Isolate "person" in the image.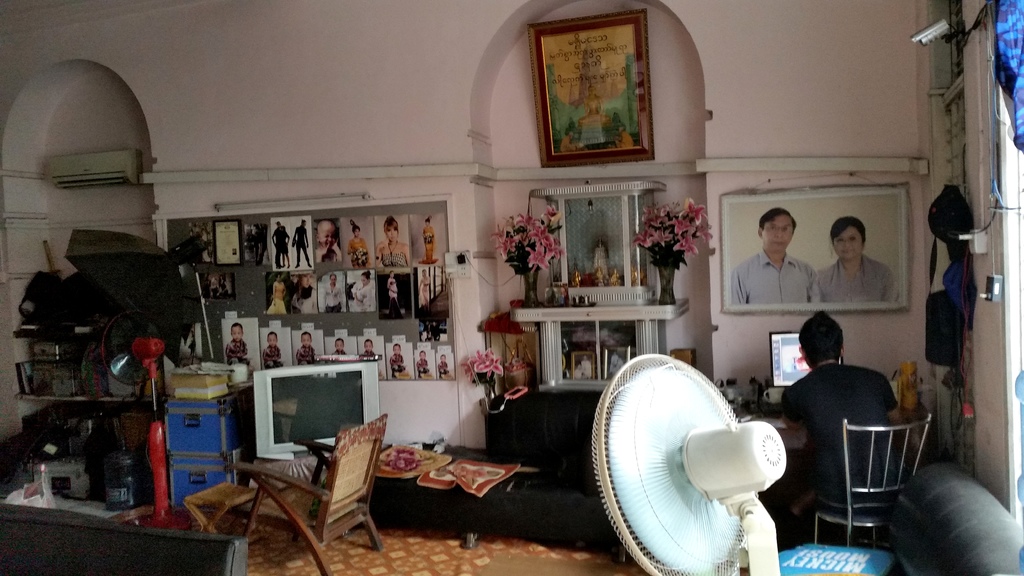
Isolated region: bbox=[262, 271, 286, 312].
